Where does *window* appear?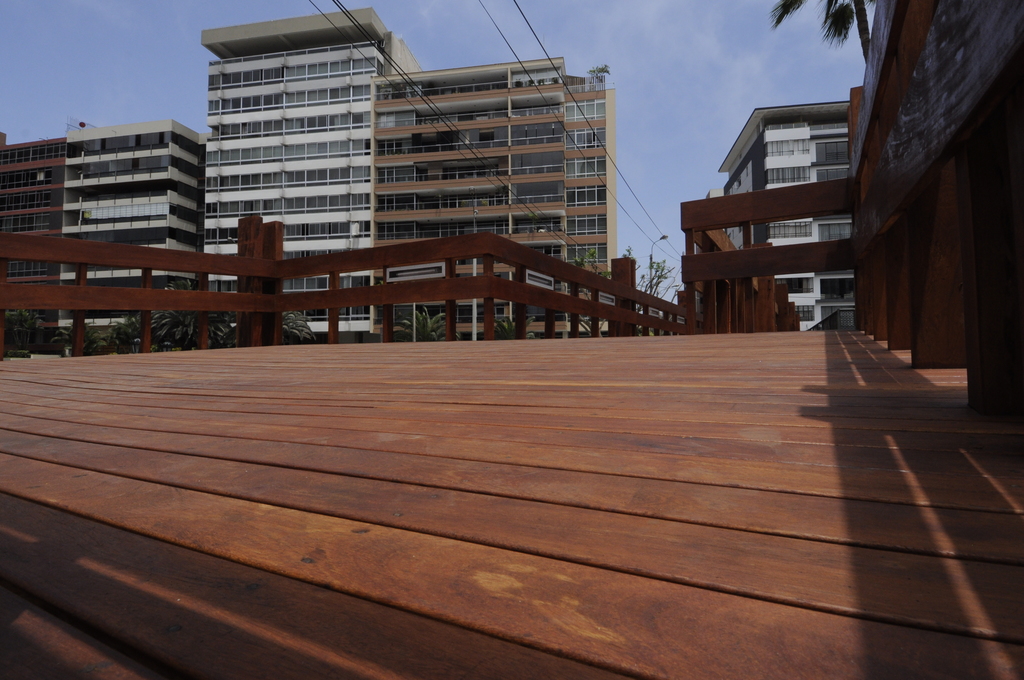
Appears at bbox=[776, 273, 819, 293].
